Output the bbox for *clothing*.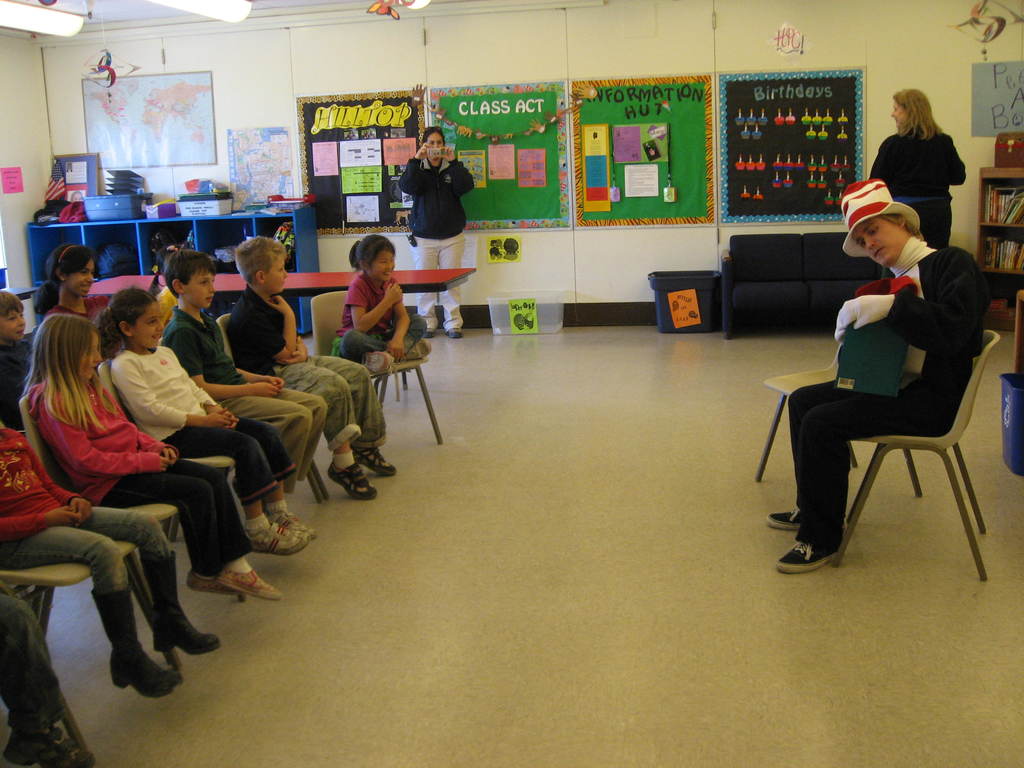
locate(0, 423, 164, 595).
